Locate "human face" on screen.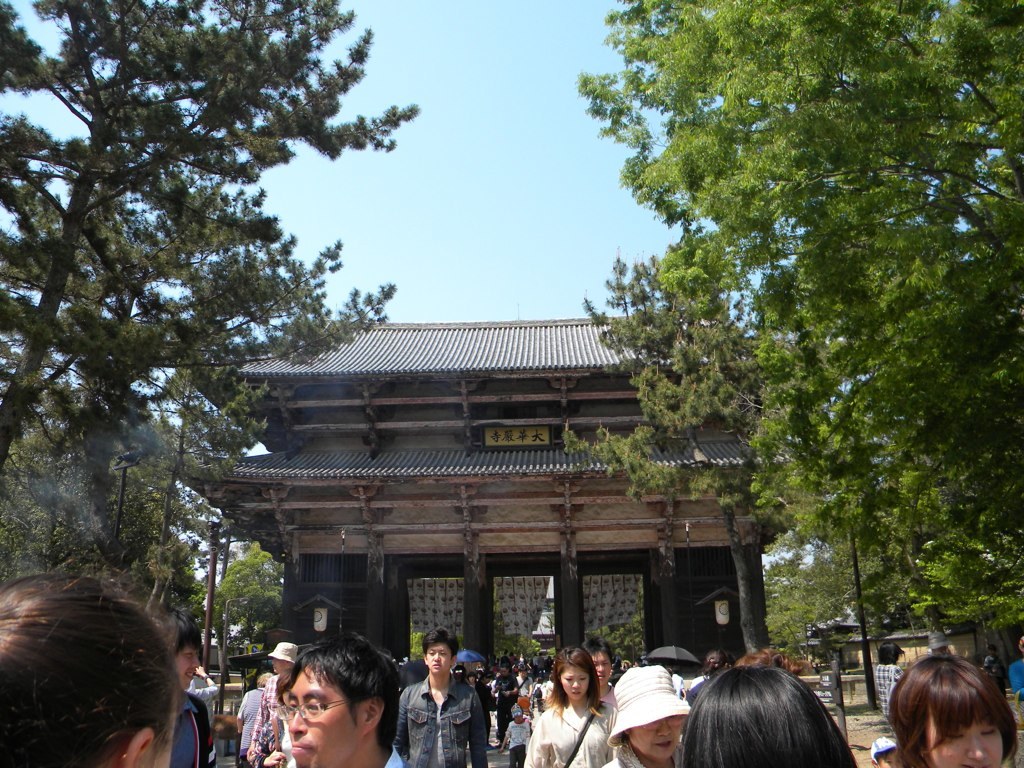
On screen at 427, 639, 452, 673.
